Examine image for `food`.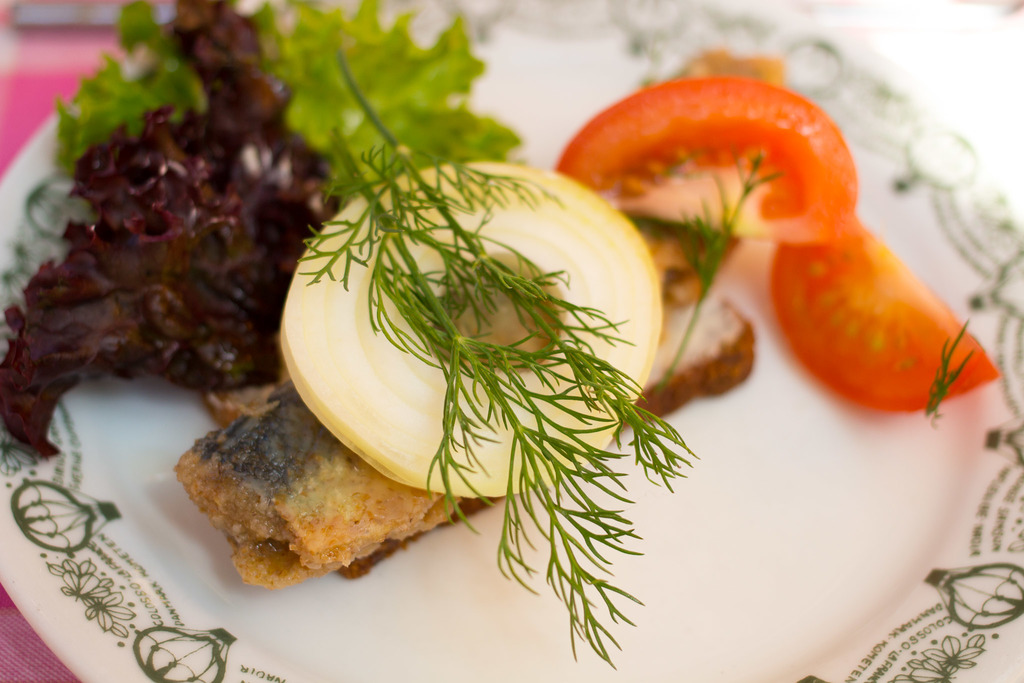
Examination result: box(166, 406, 445, 580).
